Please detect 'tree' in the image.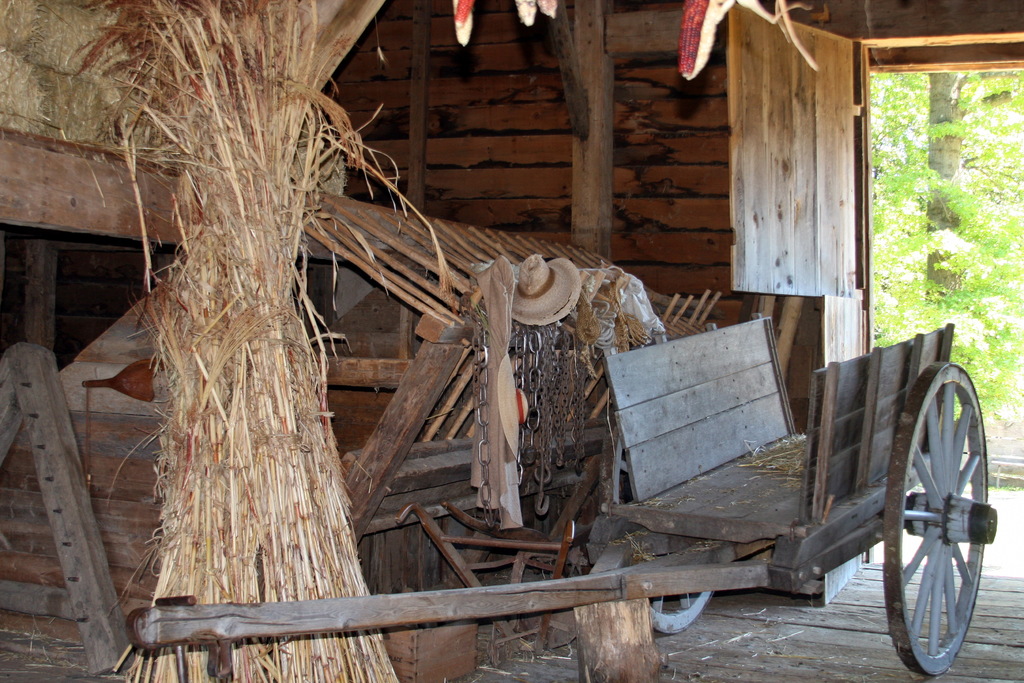
872 69 1023 442.
